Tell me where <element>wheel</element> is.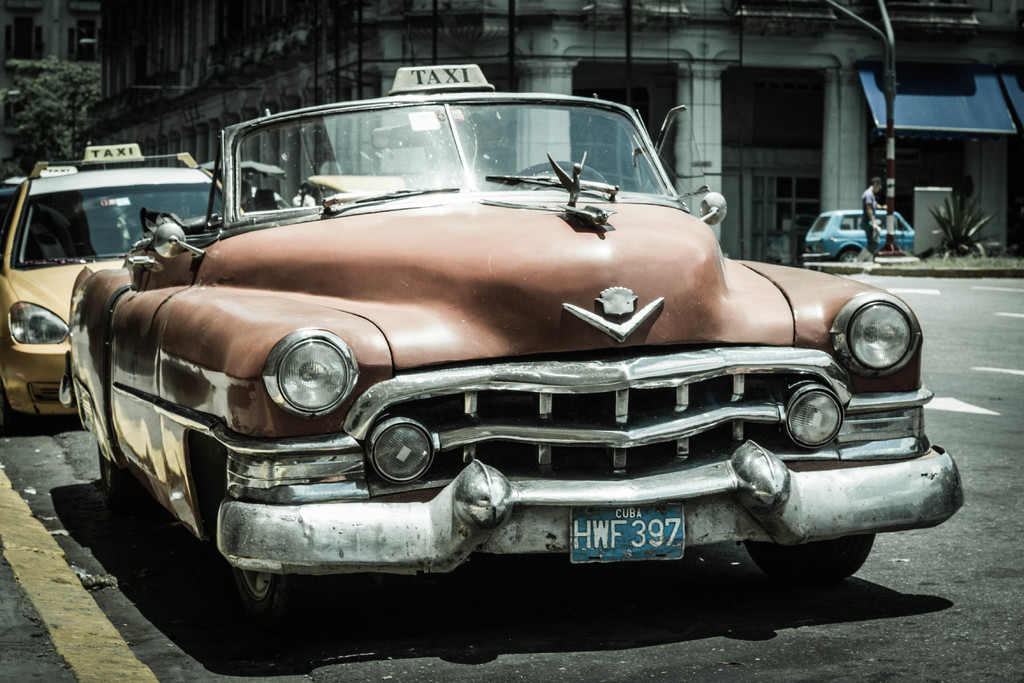
<element>wheel</element> is at bbox=(744, 533, 874, 584).
